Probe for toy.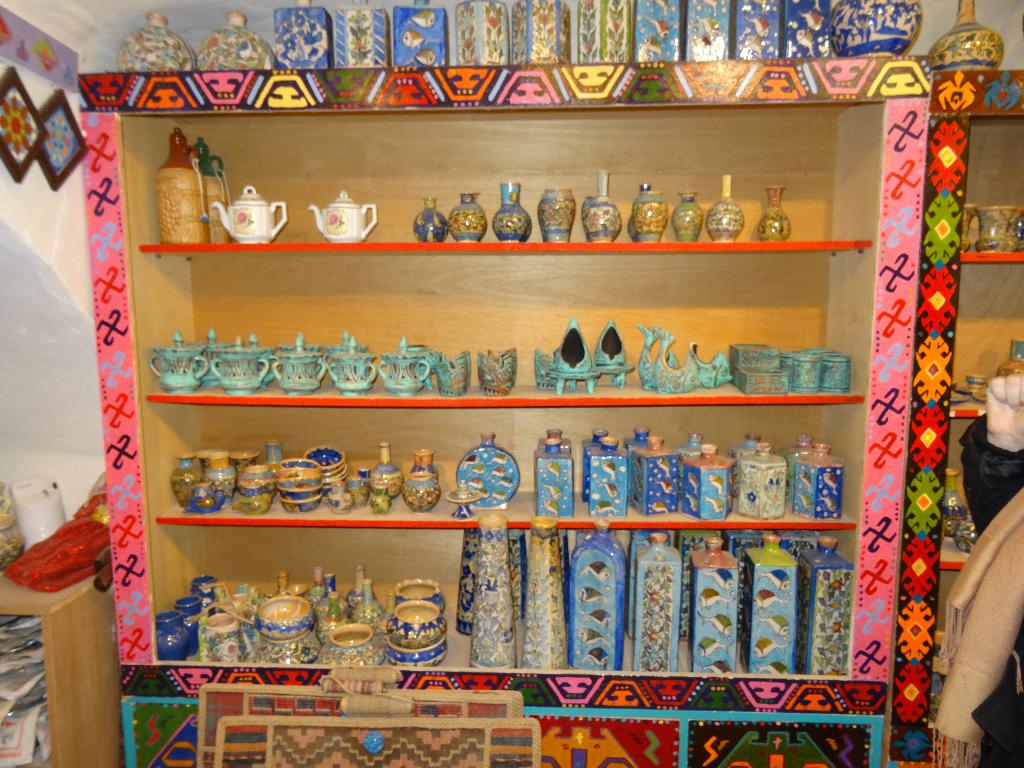
Probe result: rect(451, 431, 522, 511).
